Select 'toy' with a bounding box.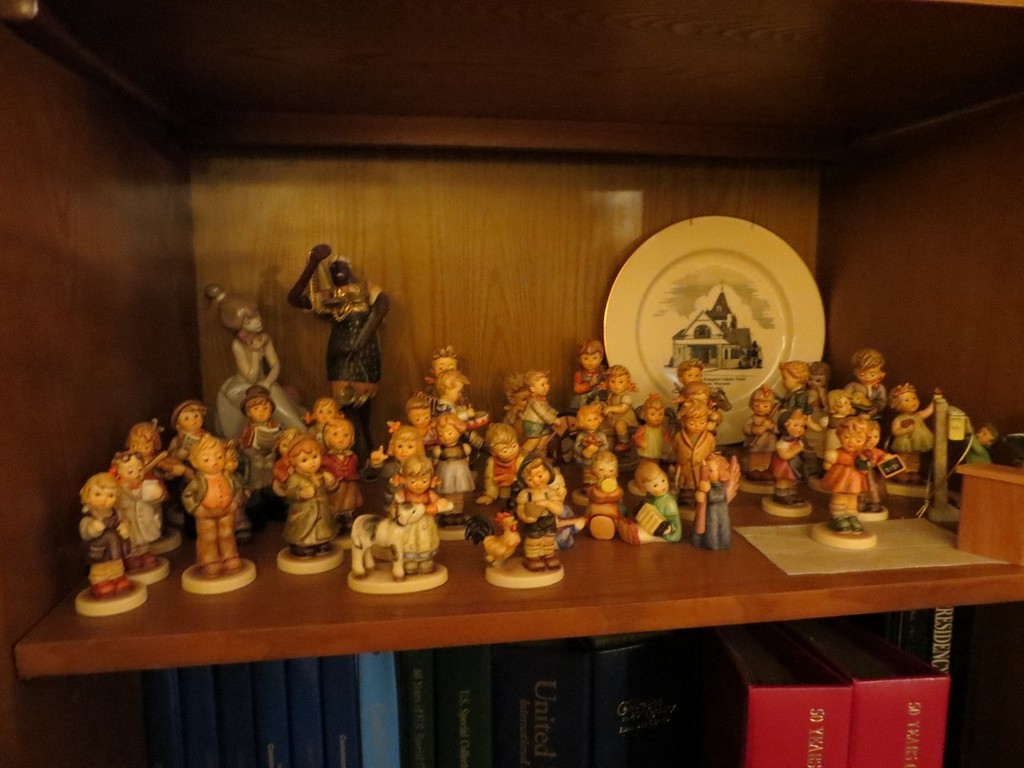
373, 416, 432, 517.
